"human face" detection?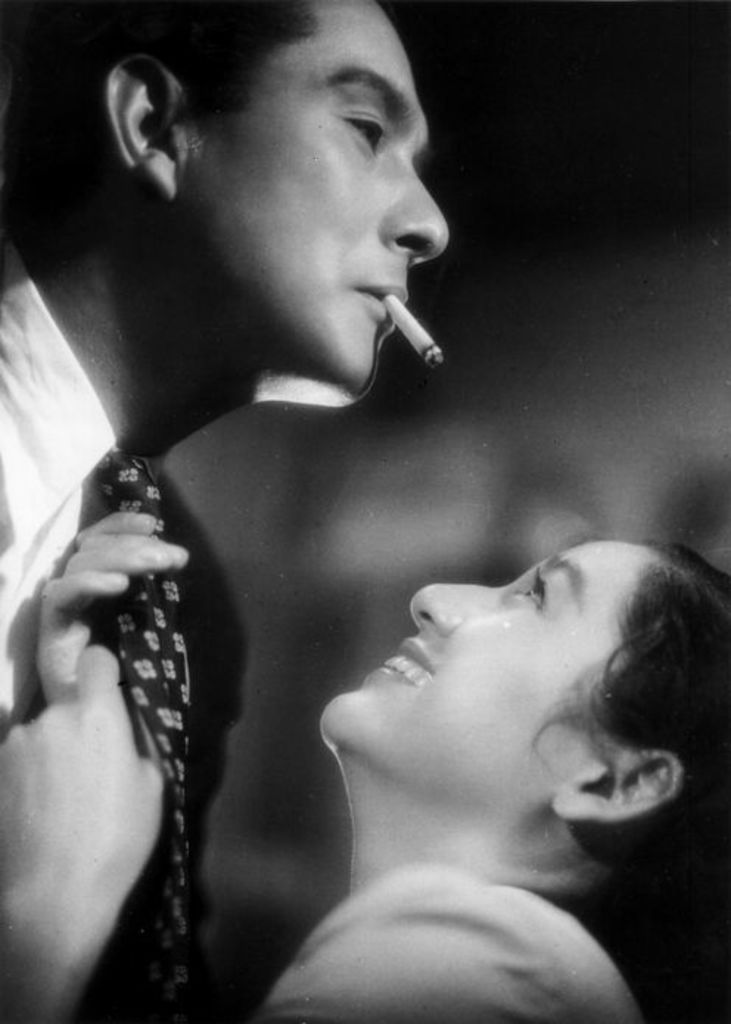
x1=184, y1=3, x2=460, y2=405
